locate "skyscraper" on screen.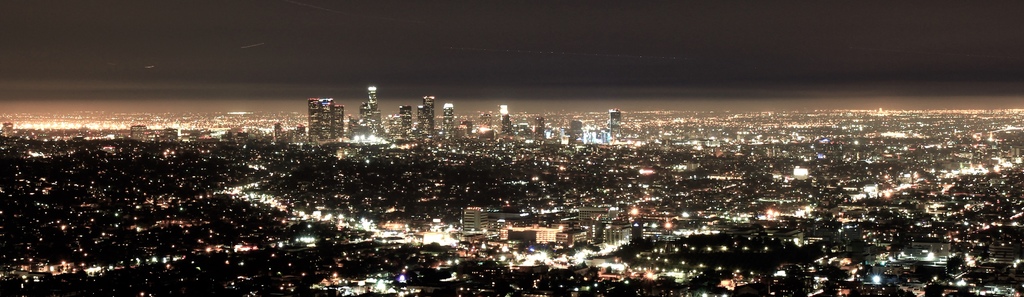
On screen at {"left": 362, "top": 90, "right": 382, "bottom": 131}.
